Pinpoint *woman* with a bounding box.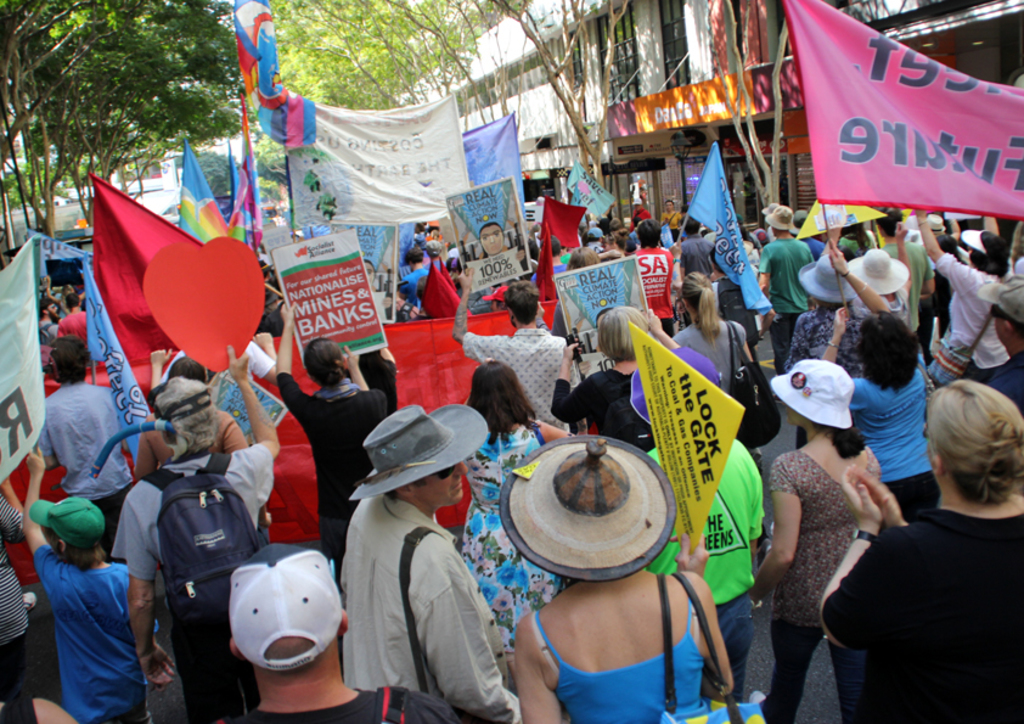
[809,342,1019,718].
